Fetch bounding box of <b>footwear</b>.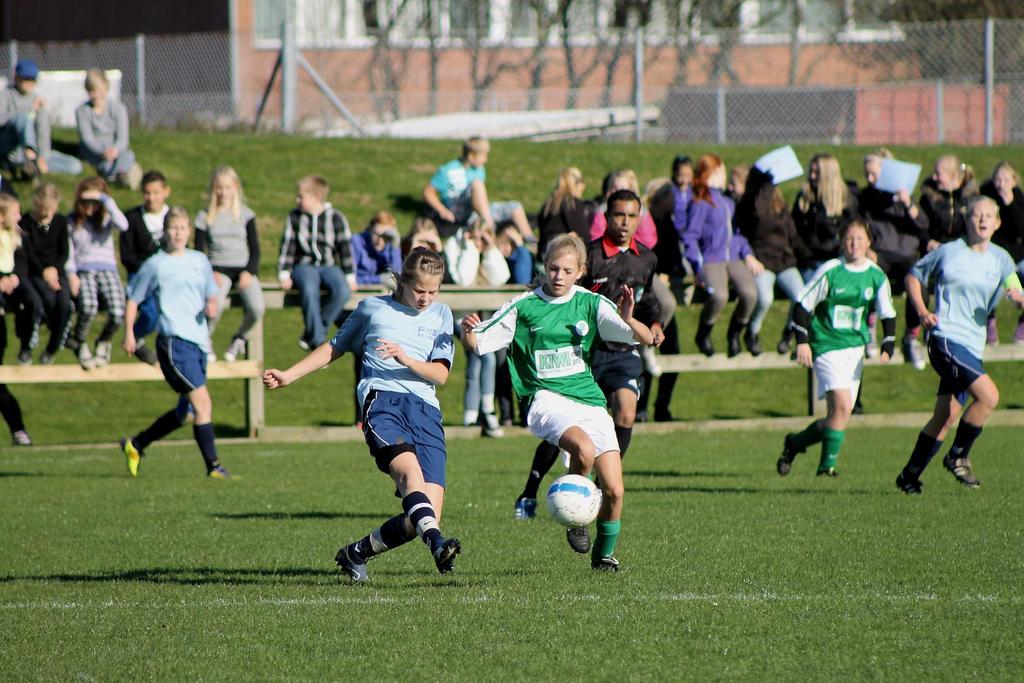
Bbox: locate(207, 335, 219, 366).
